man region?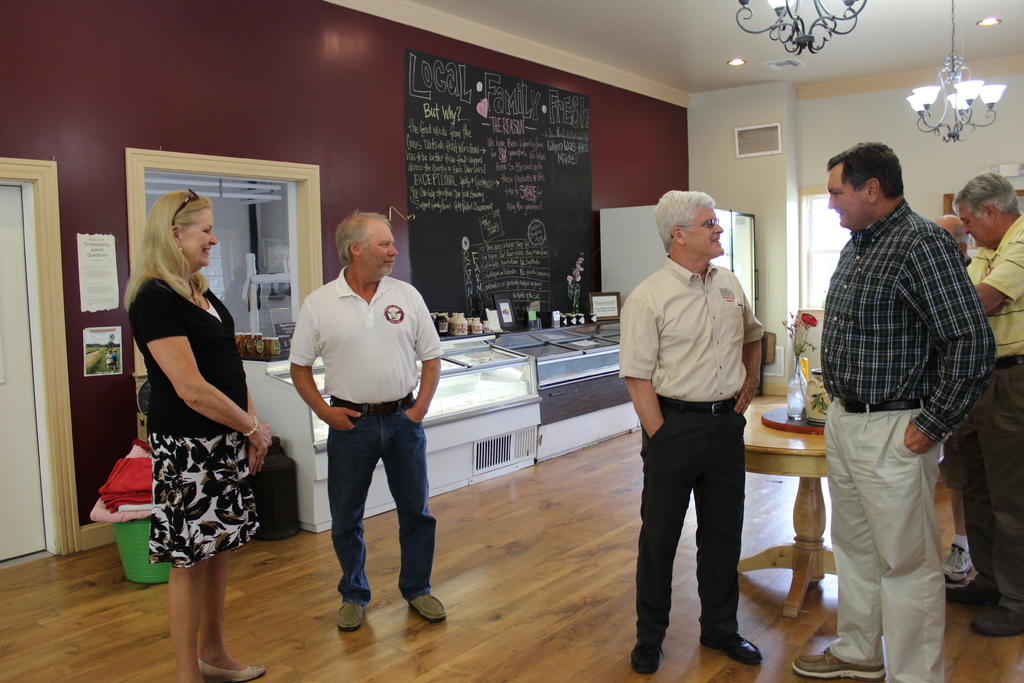
BBox(630, 174, 783, 682)
